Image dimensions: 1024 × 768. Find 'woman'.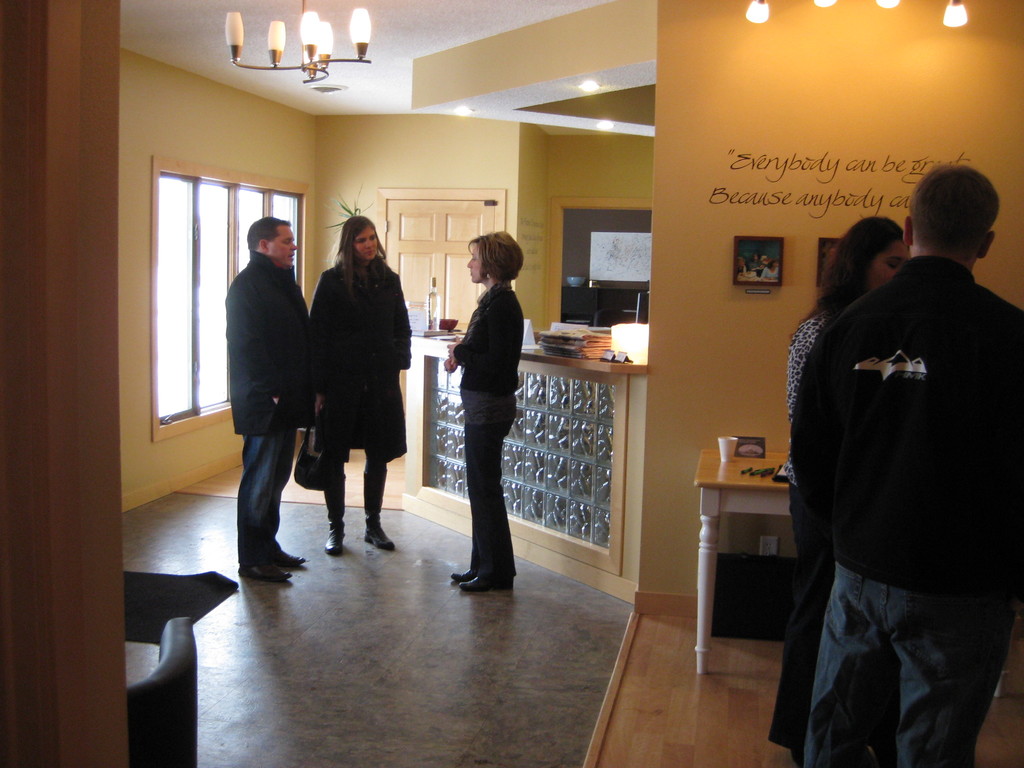
[x1=308, y1=212, x2=409, y2=556].
